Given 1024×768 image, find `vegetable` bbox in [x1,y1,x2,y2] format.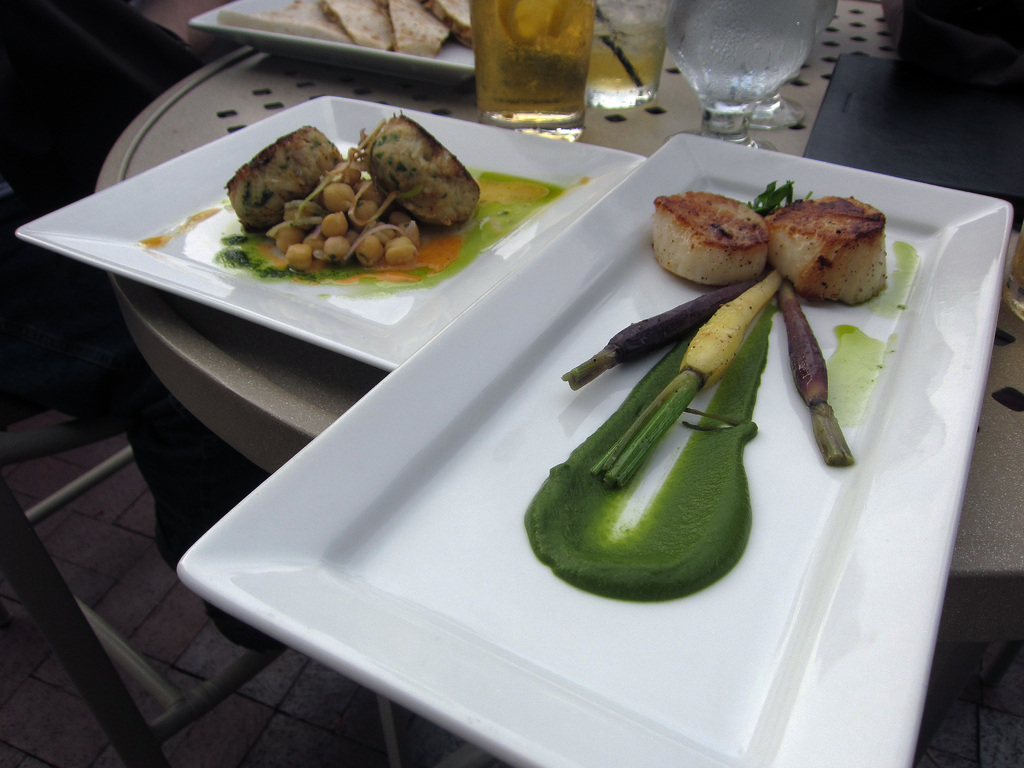
[602,260,784,485].
